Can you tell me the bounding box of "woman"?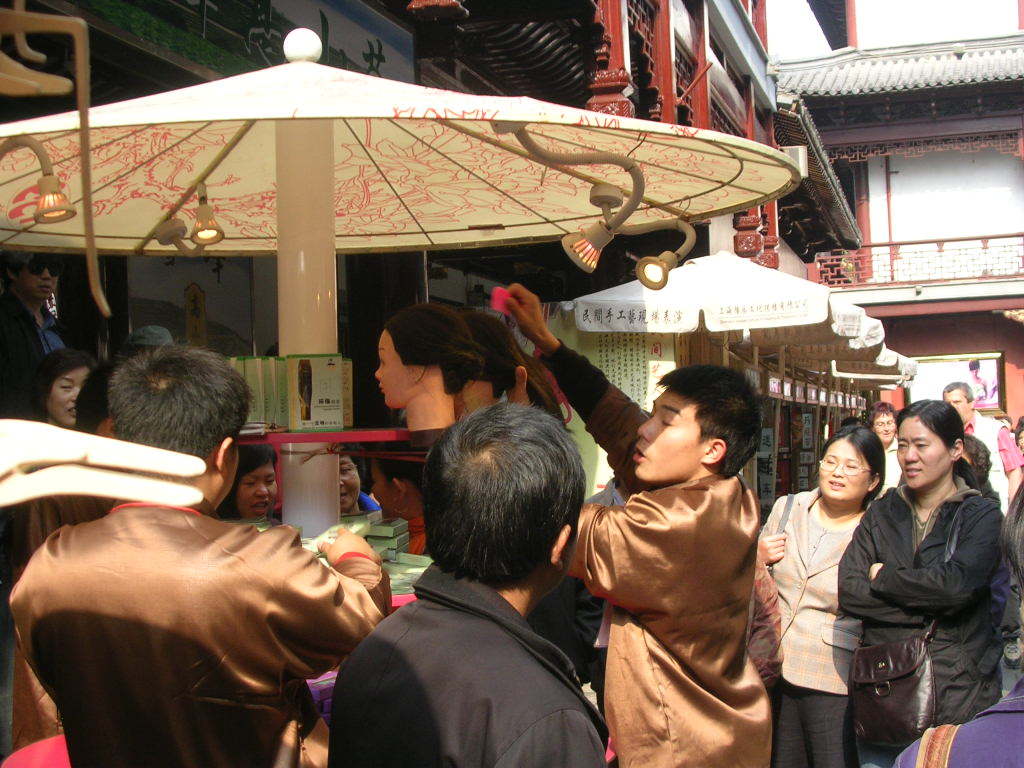
select_region(218, 442, 282, 532).
